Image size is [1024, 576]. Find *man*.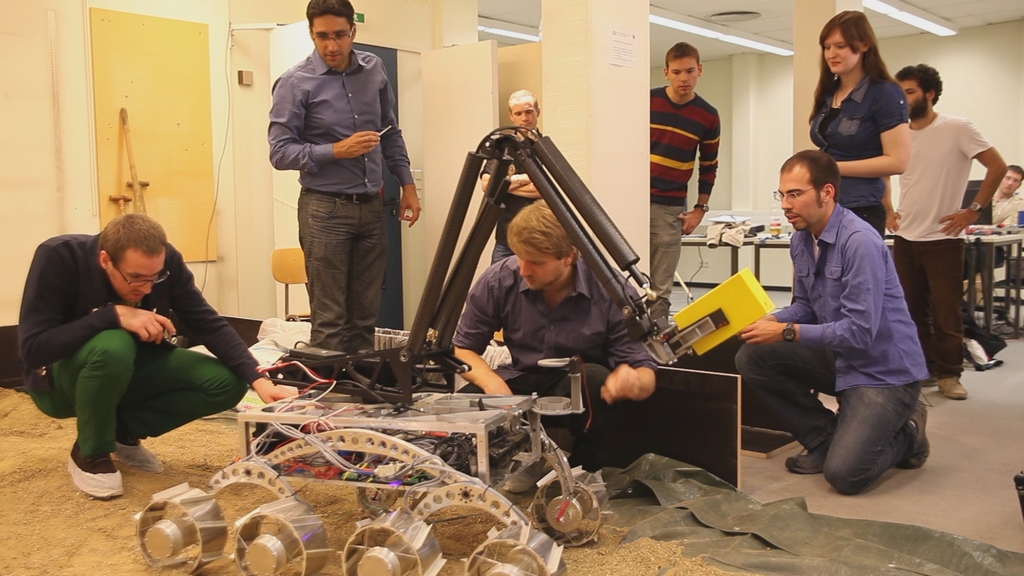
BBox(880, 62, 1005, 402).
